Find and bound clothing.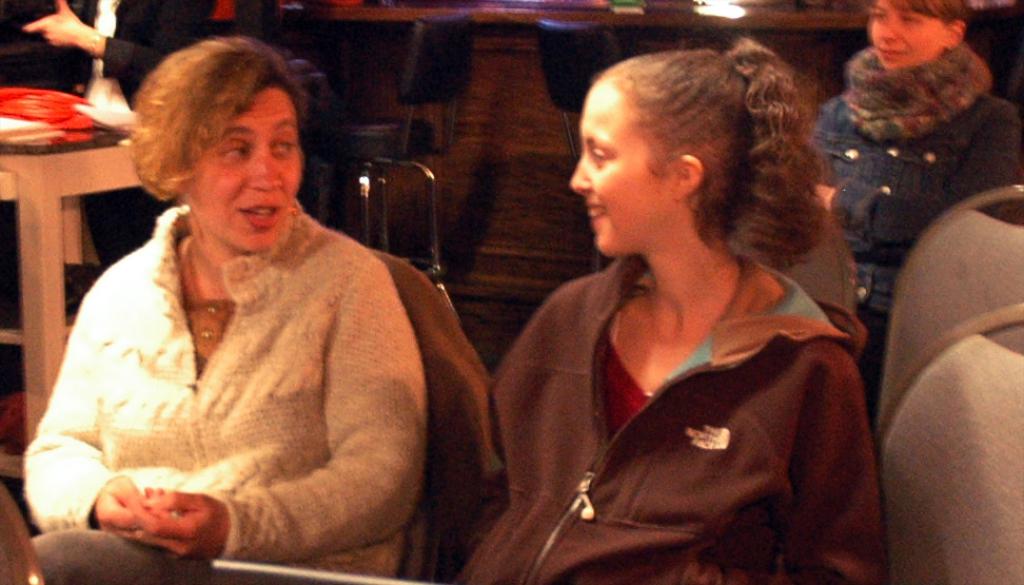
Bound: pyautogui.locateOnScreen(503, 207, 871, 574).
